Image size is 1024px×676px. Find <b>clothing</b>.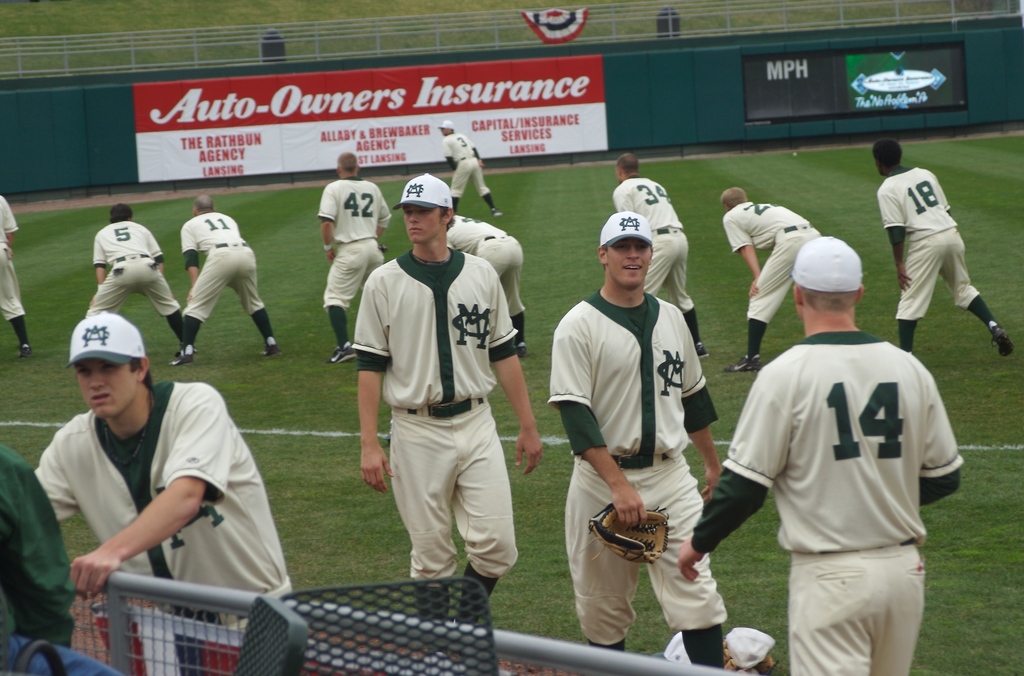
(547, 297, 731, 652).
